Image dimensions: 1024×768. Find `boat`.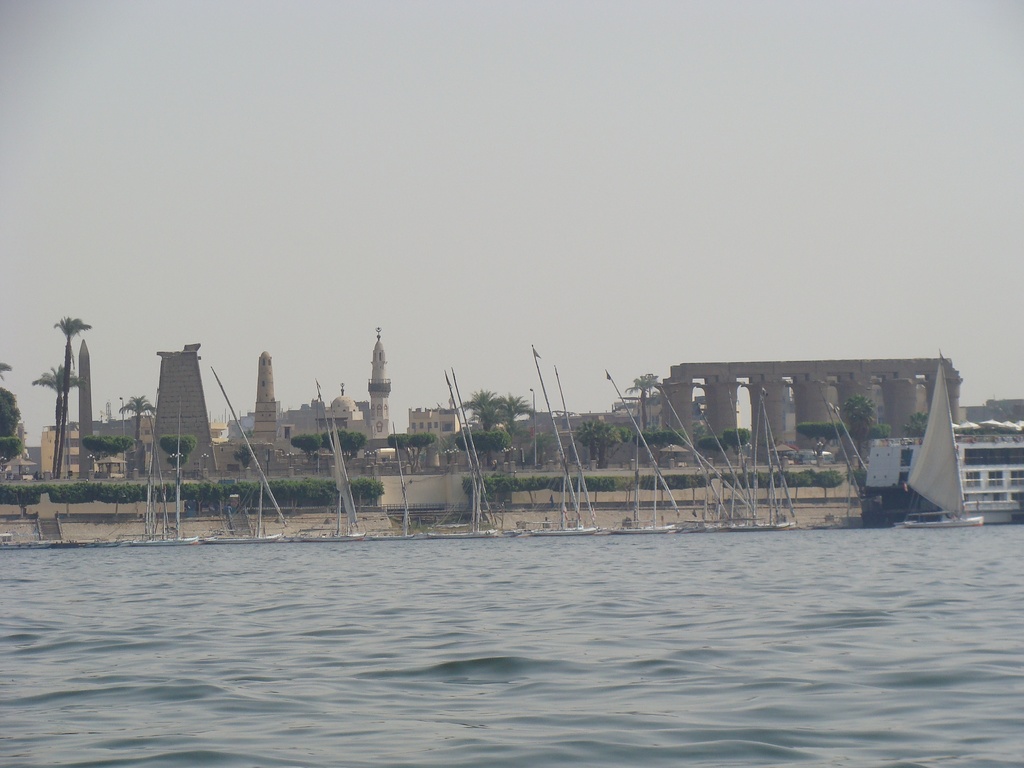
detection(861, 435, 1023, 529).
